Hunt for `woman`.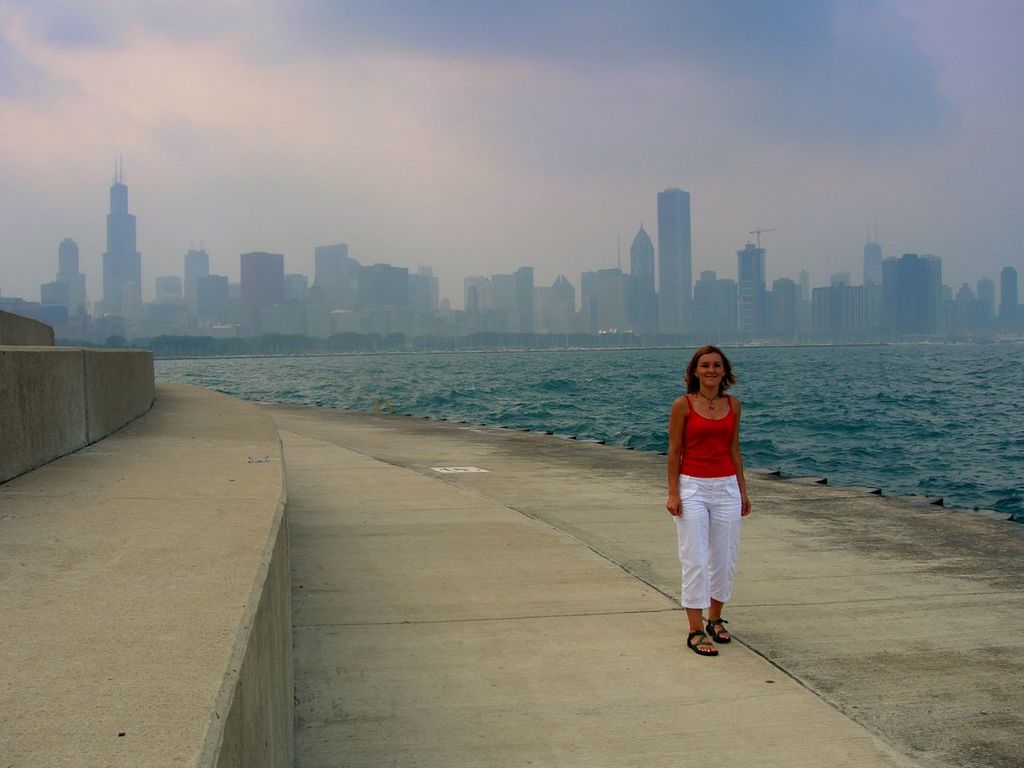
Hunted down at 664,345,764,657.
